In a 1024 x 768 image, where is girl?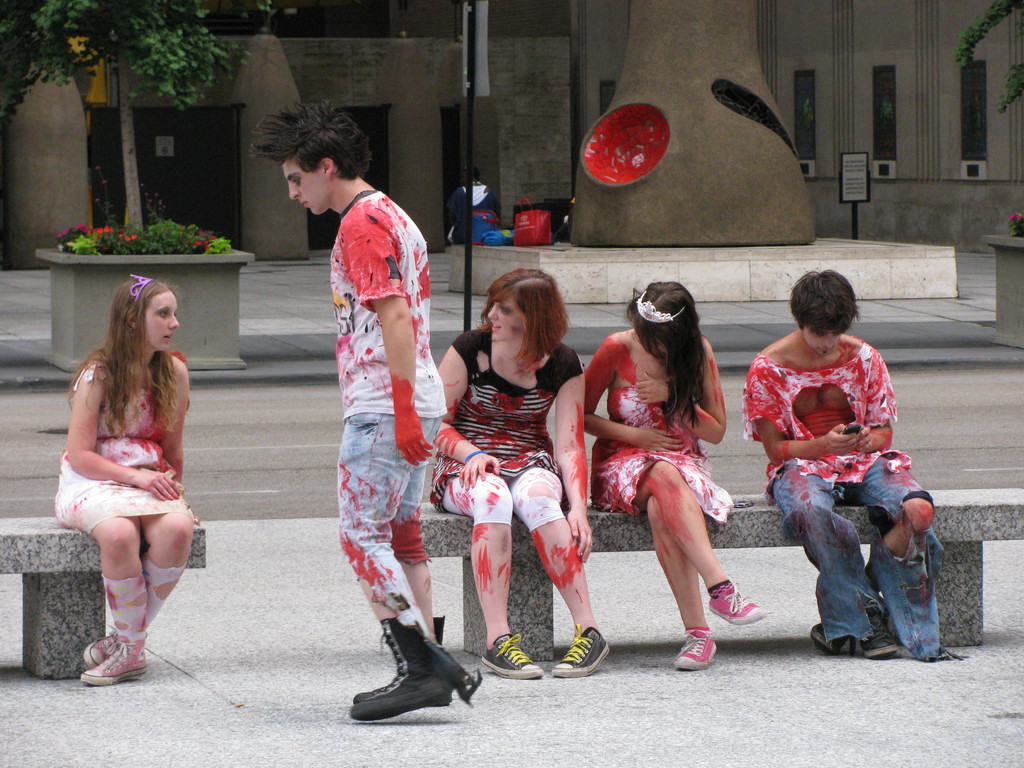
detection(56, 275, 199, 687).
